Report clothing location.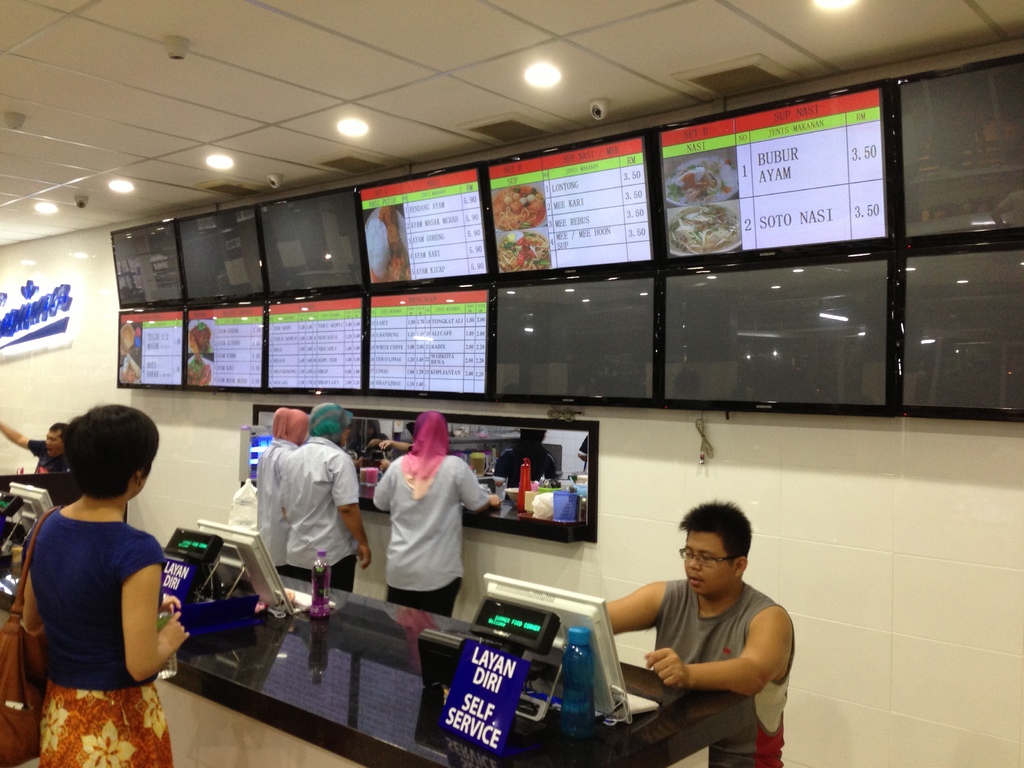
Report: [646,575,790,765].
